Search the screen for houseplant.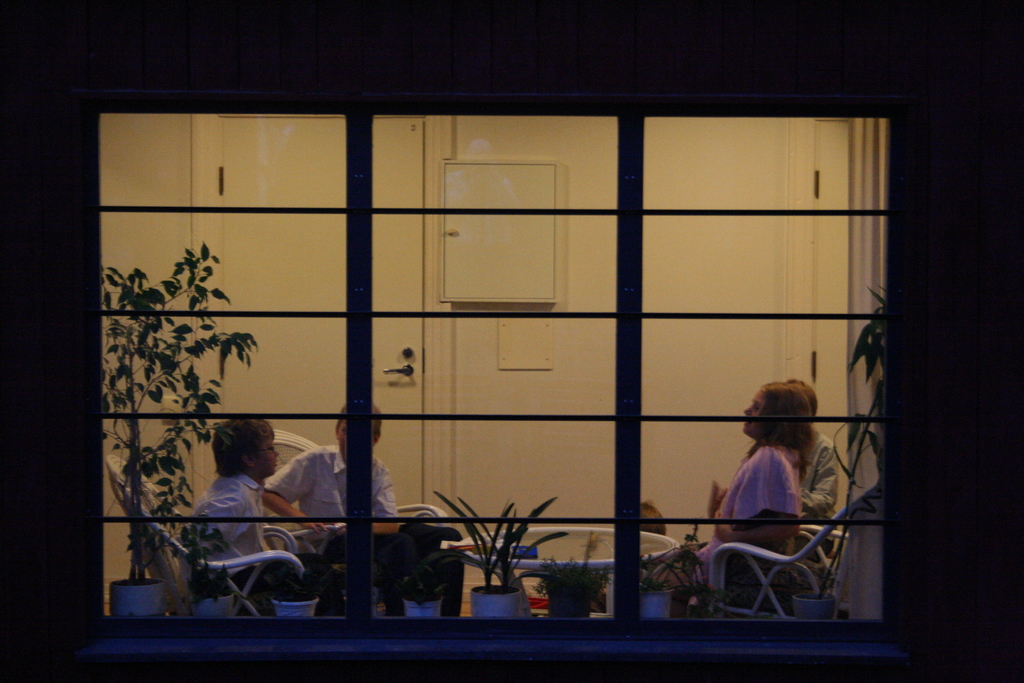
Found at [left=440, top=482, right=560, bottom=614].
